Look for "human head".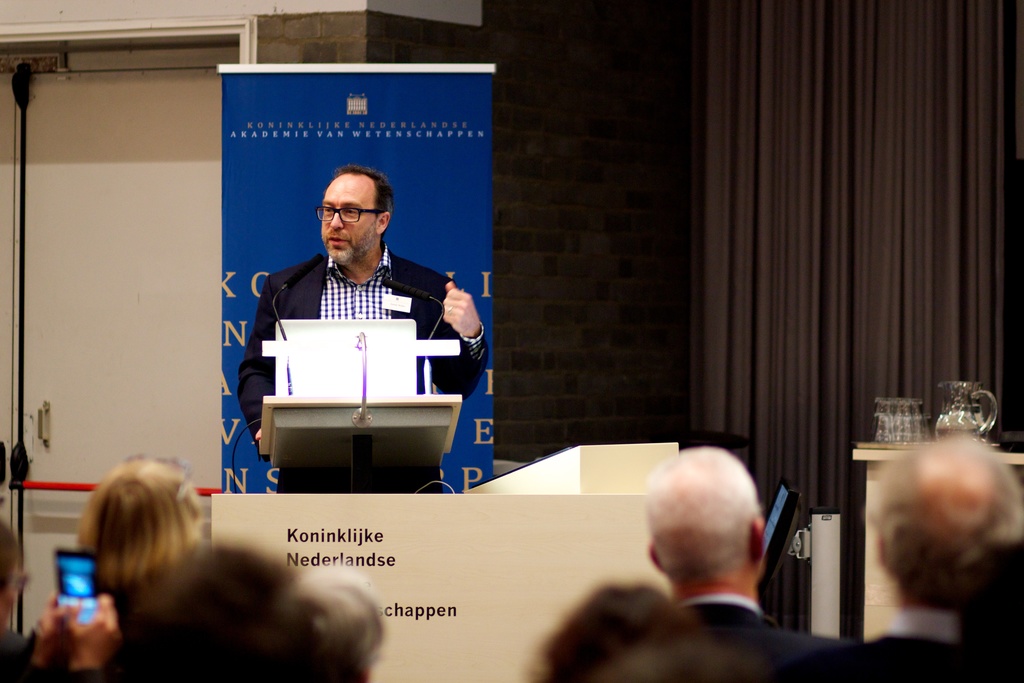
Found: 115, 550, 383, 682.
